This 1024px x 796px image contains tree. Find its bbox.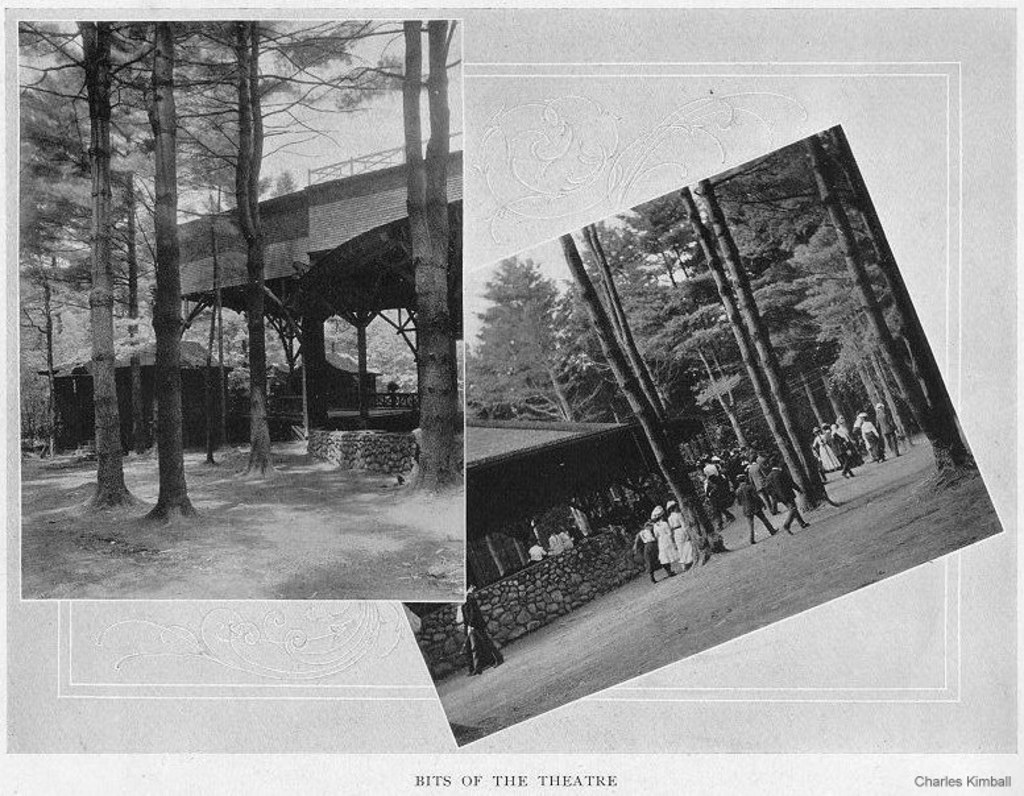
[x1=177, y1=18, x2=460, y2=470].
